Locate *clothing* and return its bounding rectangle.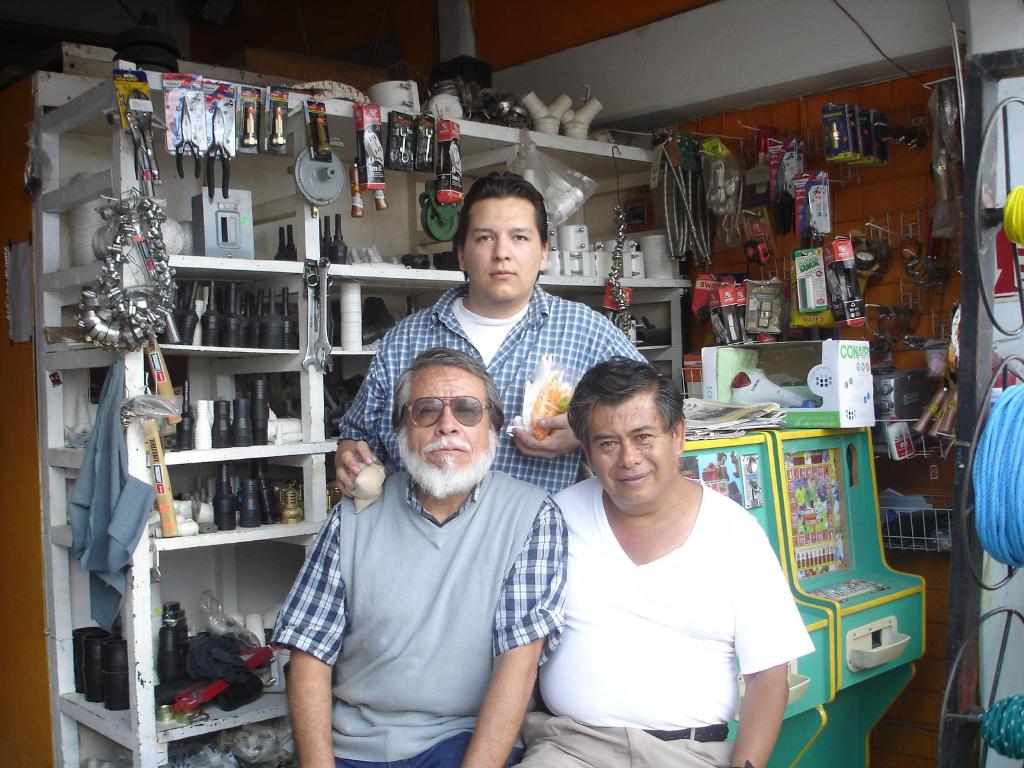
bbox=(836, 534, 845, 557).
